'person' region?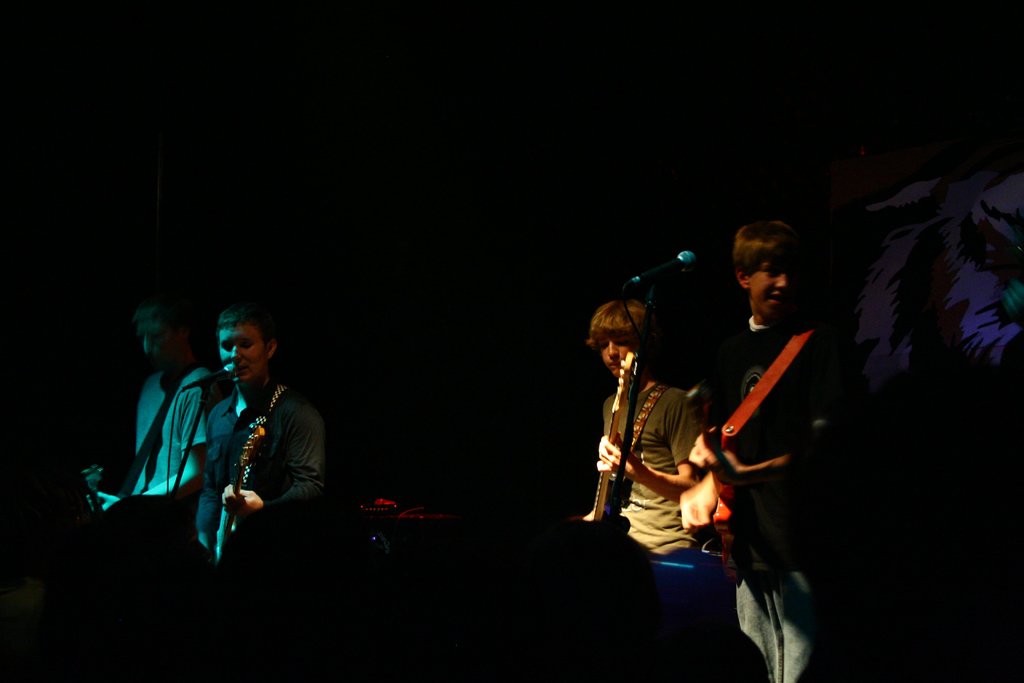
box=[694, 201, 849, 654]
